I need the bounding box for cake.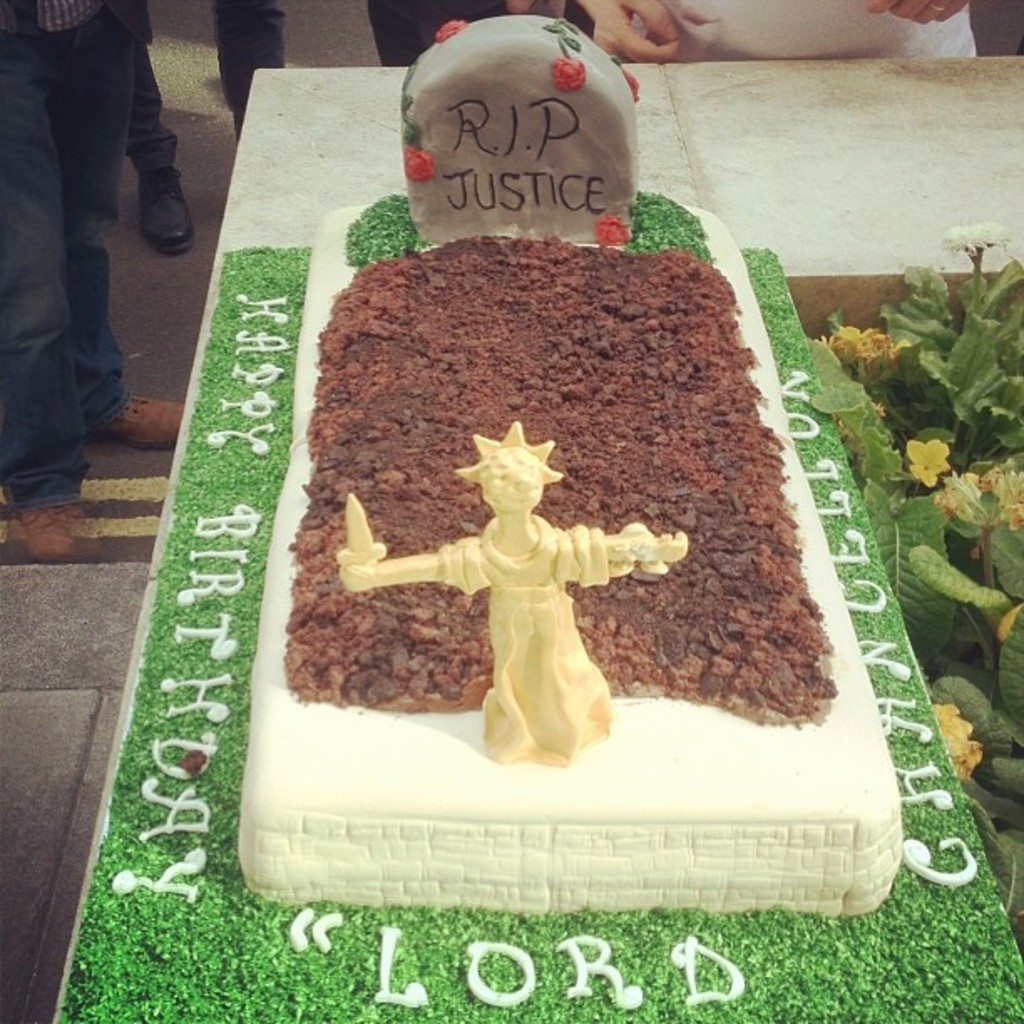
Here it is: crop(234, 17, 902, 914).
